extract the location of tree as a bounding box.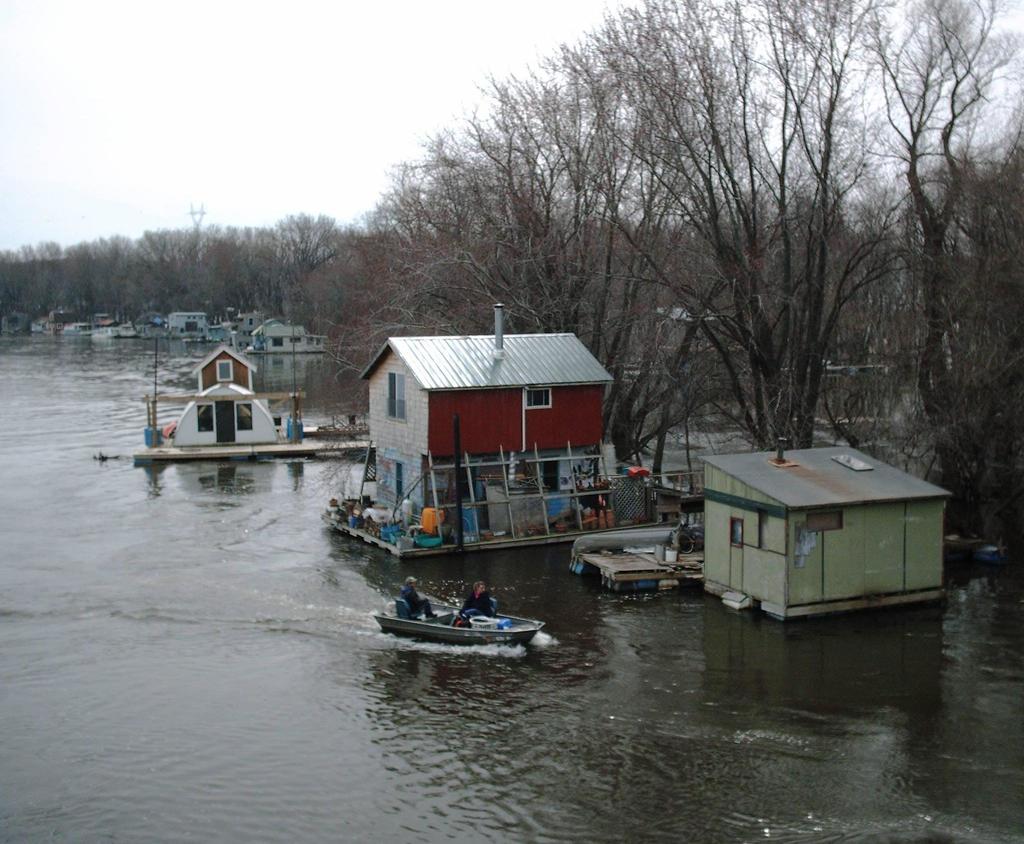
BBox(600, 0, 877, 499).
